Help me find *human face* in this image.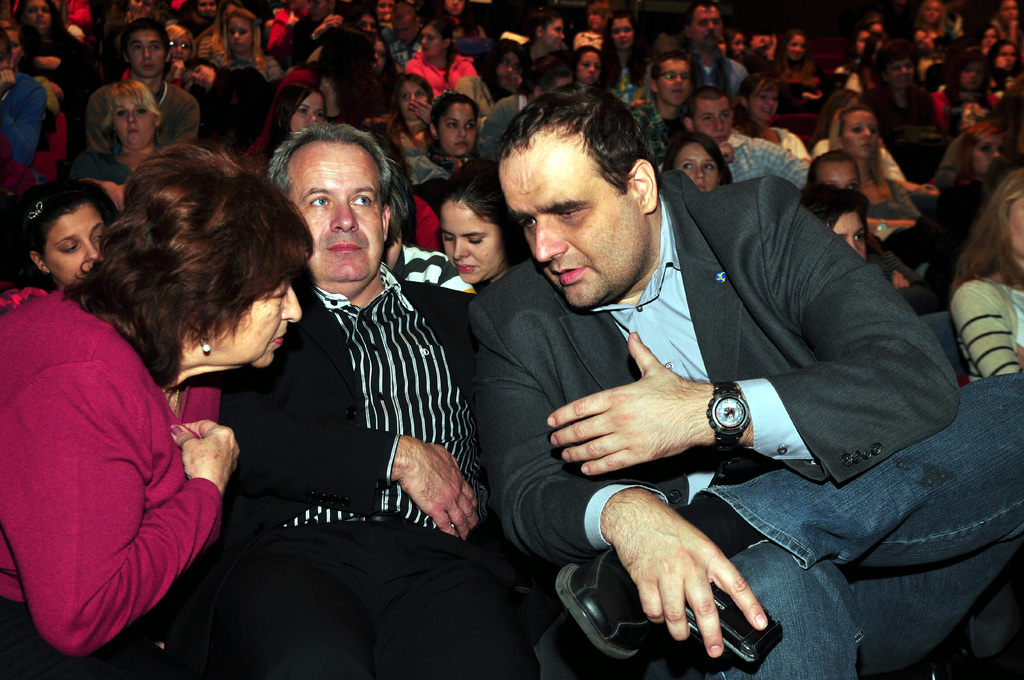
Found it: {"x1": 698, "y1": 102, "x2": 735, "y2": 131}.
